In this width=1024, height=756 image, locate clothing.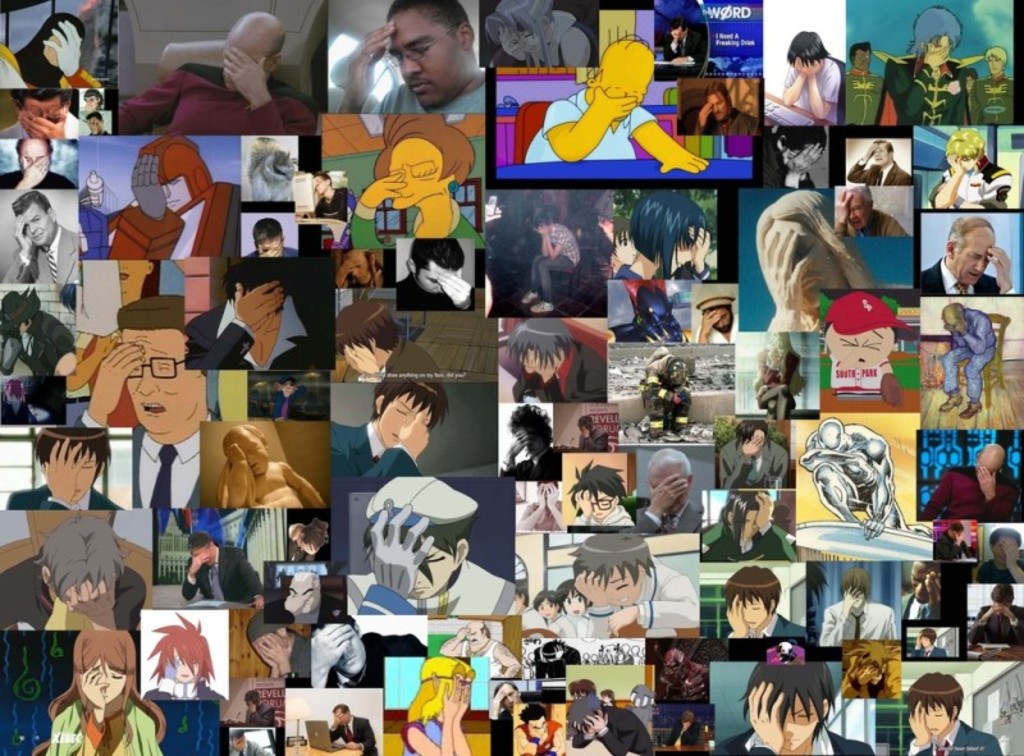
Bounding box: x1=922 y1=260 x2=1014 y2=294.
